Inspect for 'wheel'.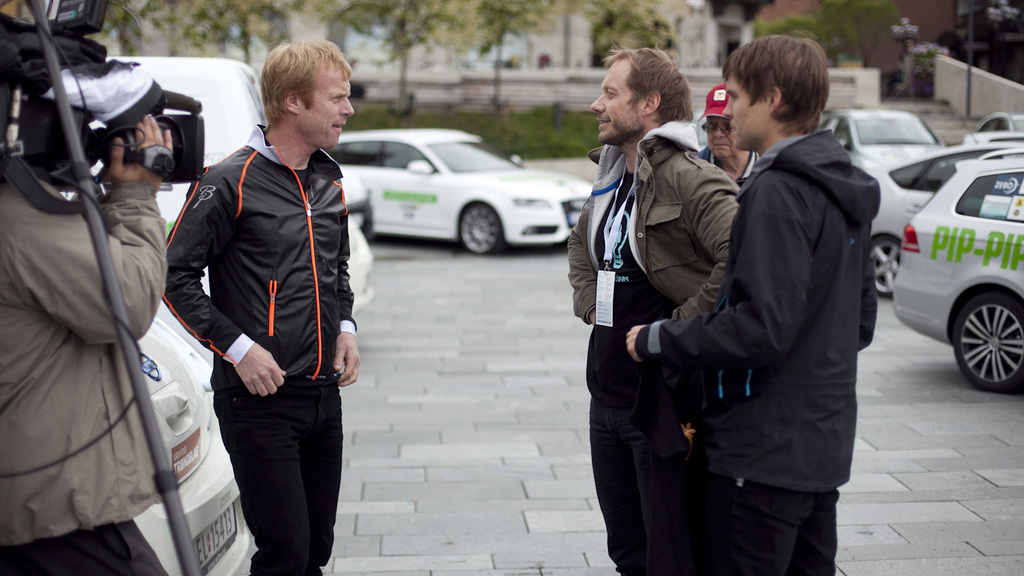
Inspection: [871, 234, 903, 299].
